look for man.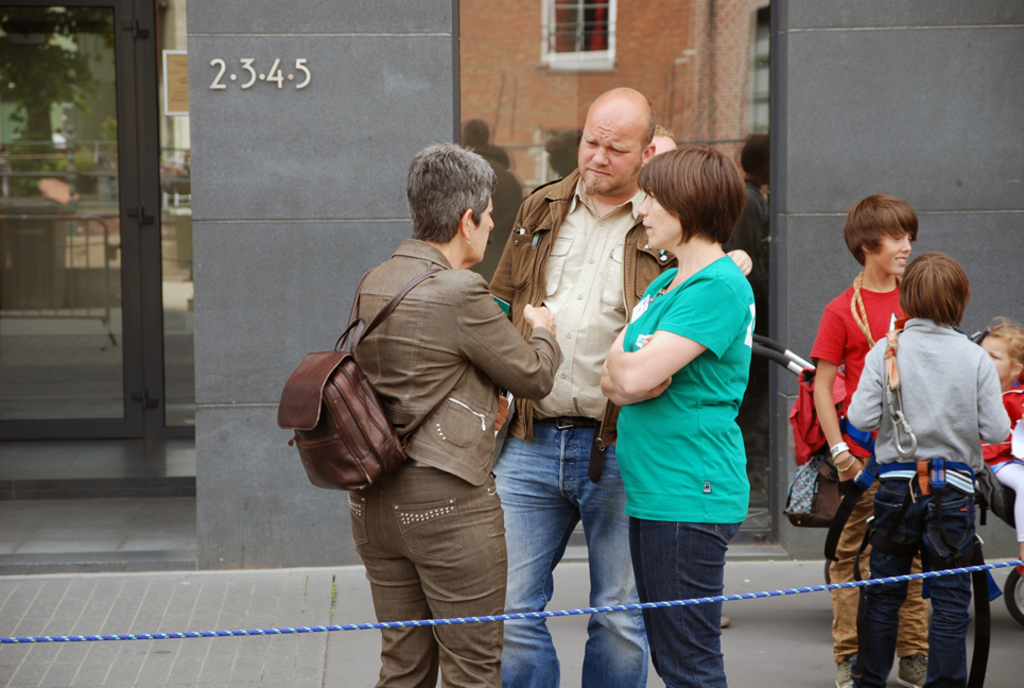
Found: l=491, t=82, r=754, b=687.
